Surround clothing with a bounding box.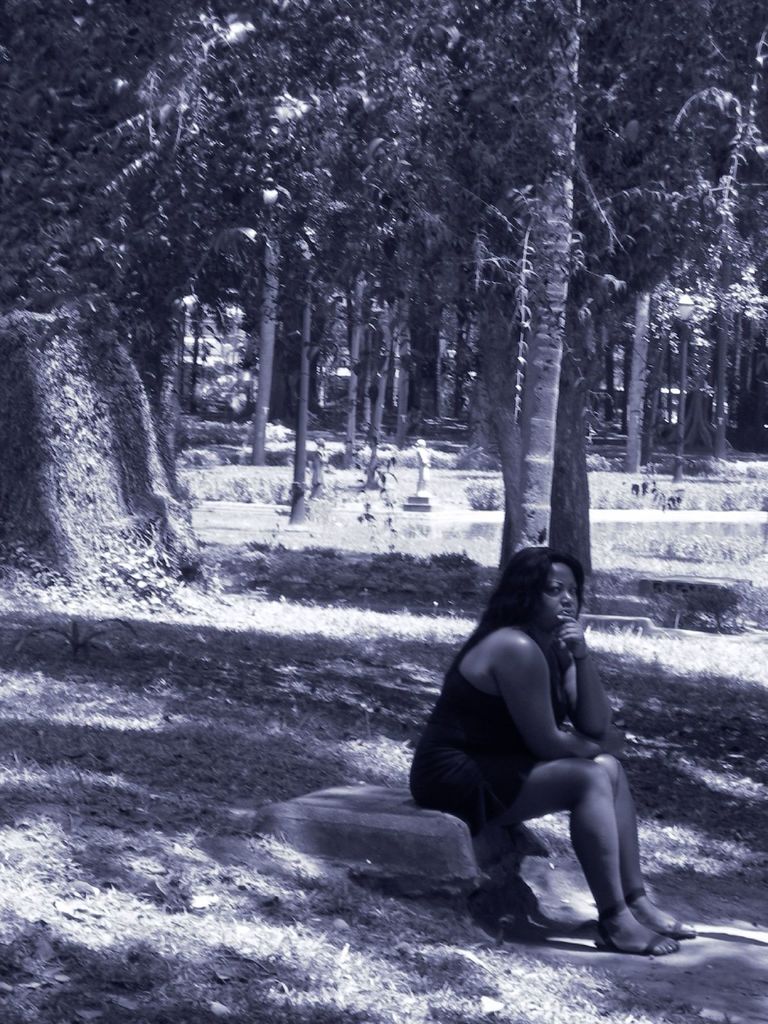
box=[408, 626, 579, 829].
